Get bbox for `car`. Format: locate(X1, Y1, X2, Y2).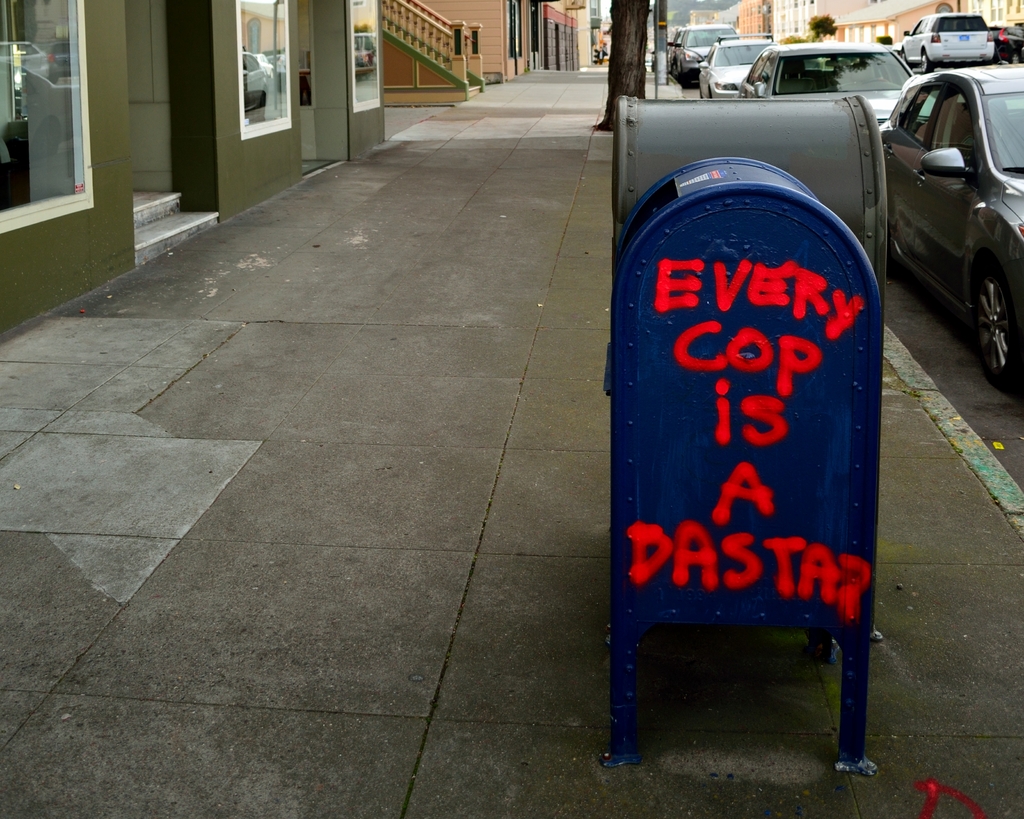
locate(900, 8, 998, 69).
